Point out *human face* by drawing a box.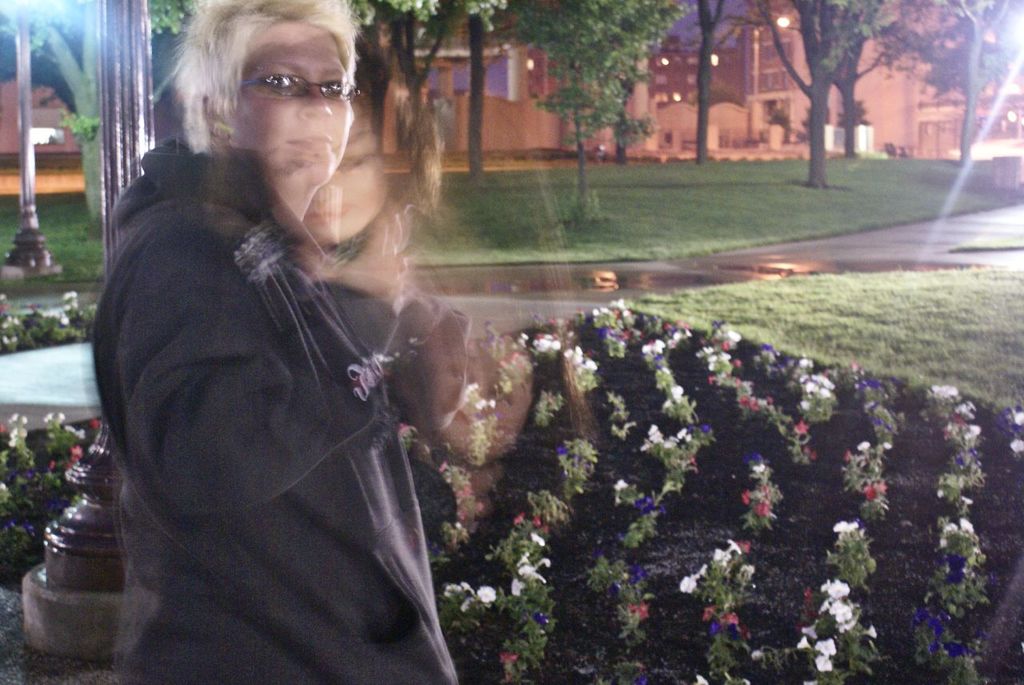
[left=237, top=26, right=348, bottom=184].
